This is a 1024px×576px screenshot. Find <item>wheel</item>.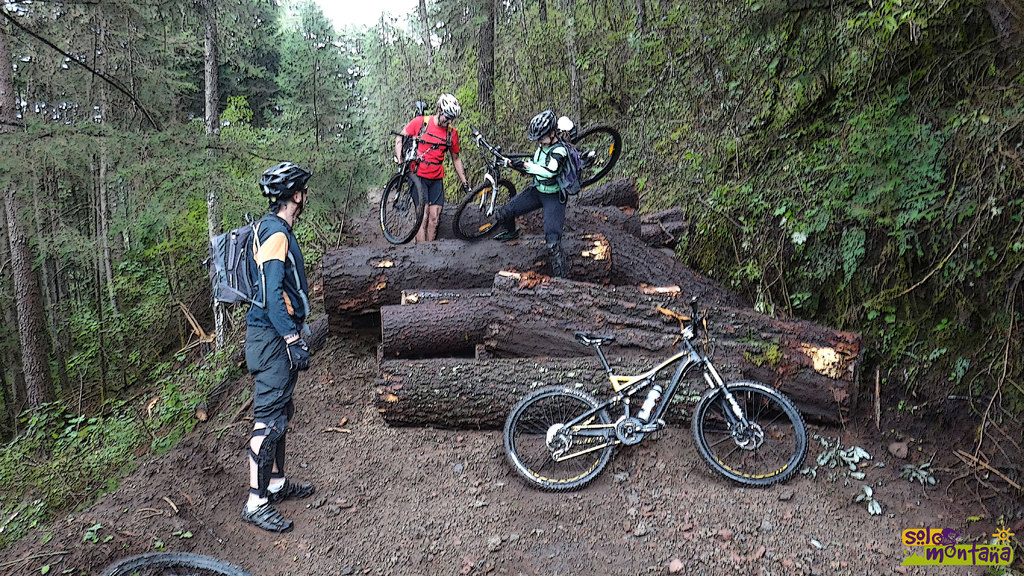
Bounding box: bbox=[492, 380, 621, 494].
